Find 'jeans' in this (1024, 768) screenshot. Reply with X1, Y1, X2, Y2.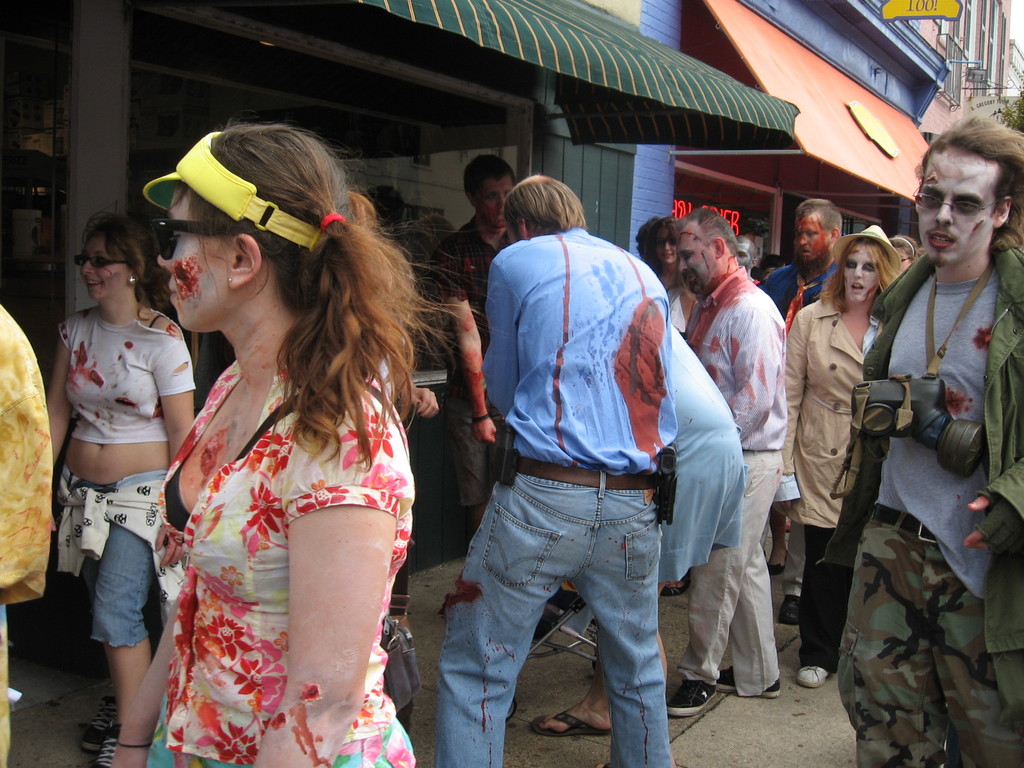
91, 527, 158, 653.
